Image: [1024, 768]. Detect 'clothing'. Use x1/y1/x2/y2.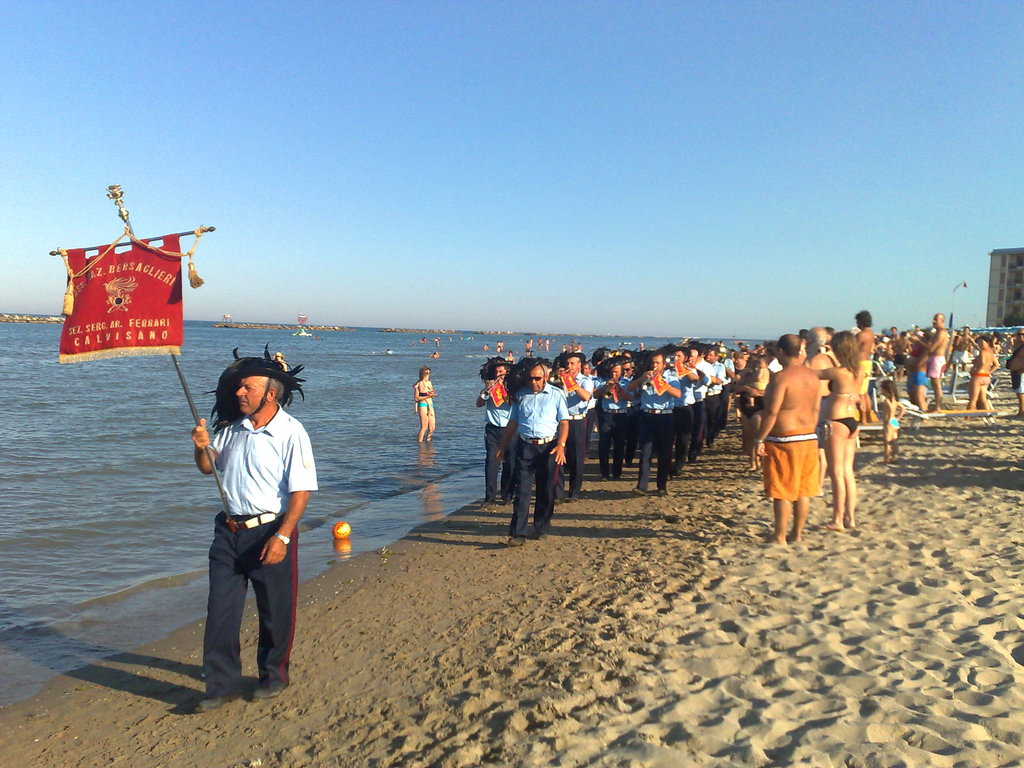
910/368/935/388.
